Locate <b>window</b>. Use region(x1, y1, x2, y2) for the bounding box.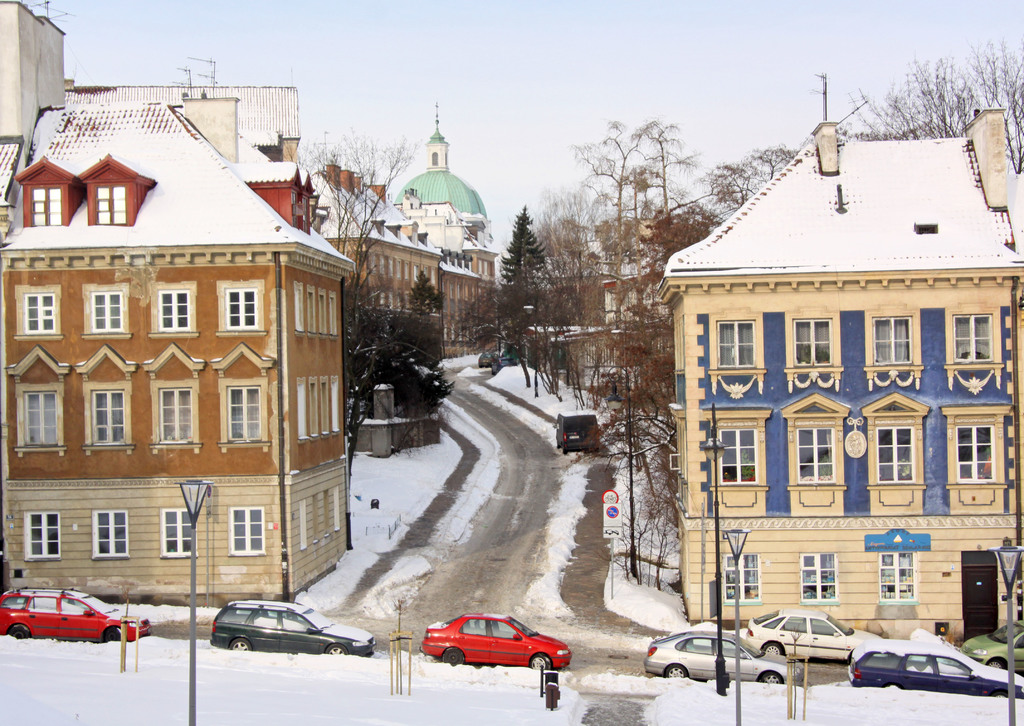
region(95, 289, 123, 327).
